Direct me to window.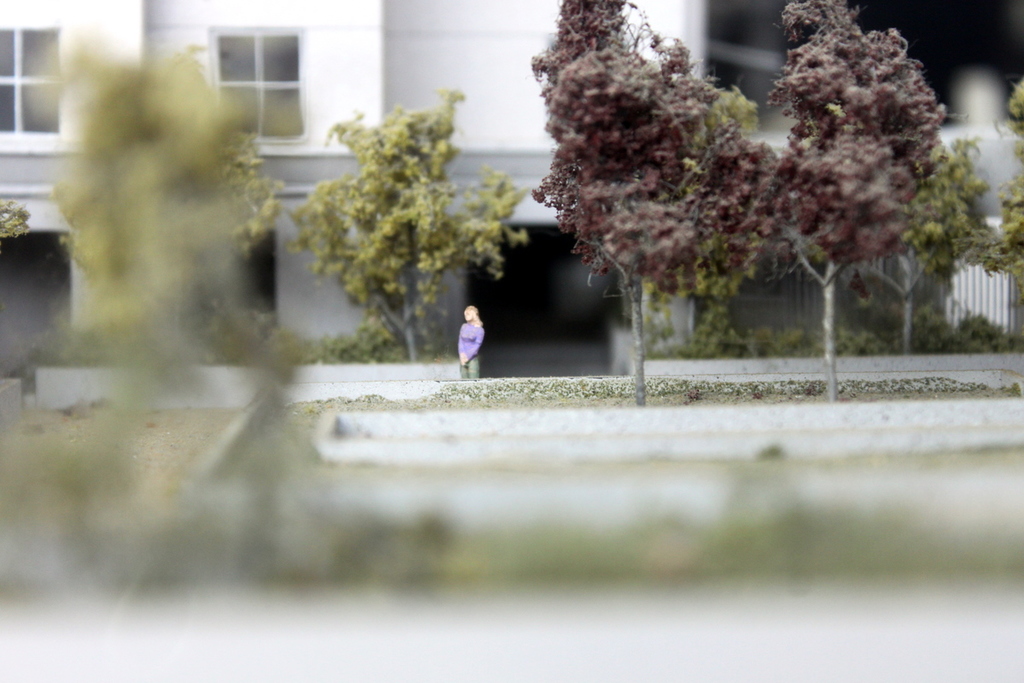
Direction: locate(3, 24, 58, 134).
